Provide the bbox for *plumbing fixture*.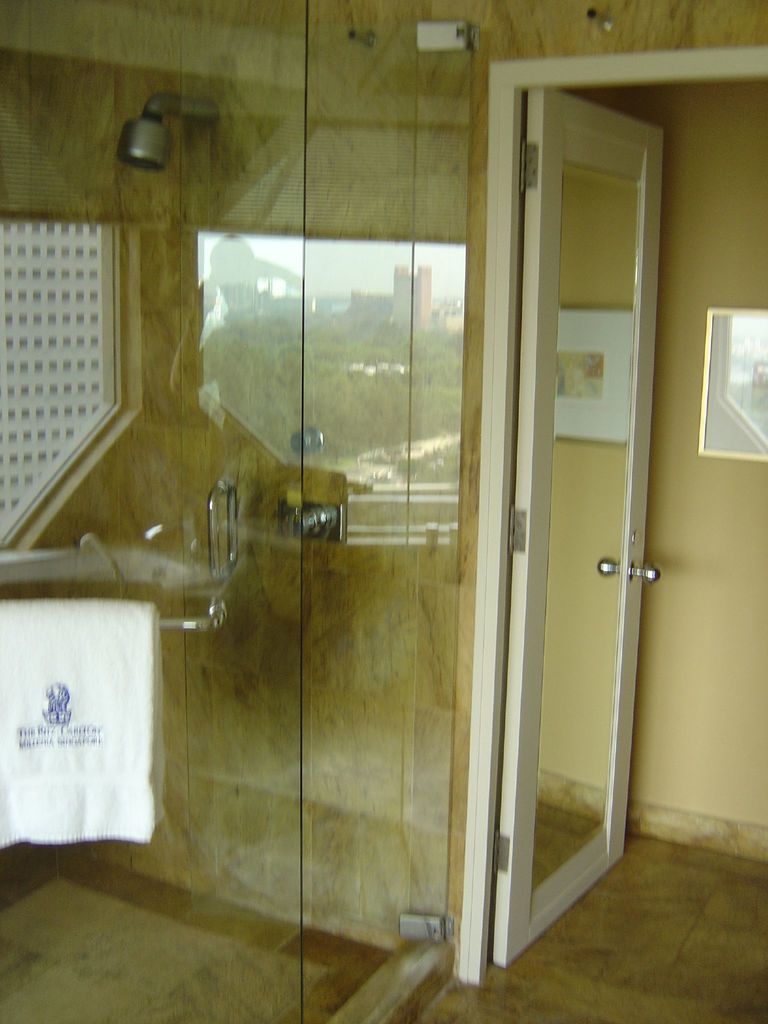
bbox=[61, 477, 249, 627].
